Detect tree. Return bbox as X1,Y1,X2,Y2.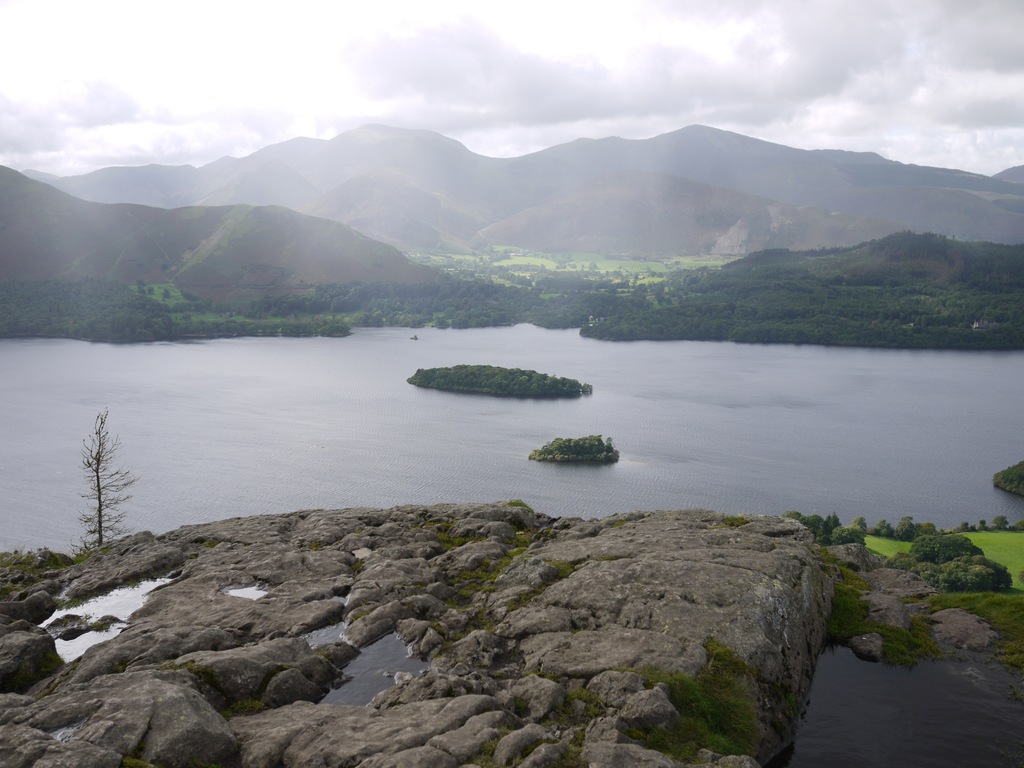
52,399,133,558.
